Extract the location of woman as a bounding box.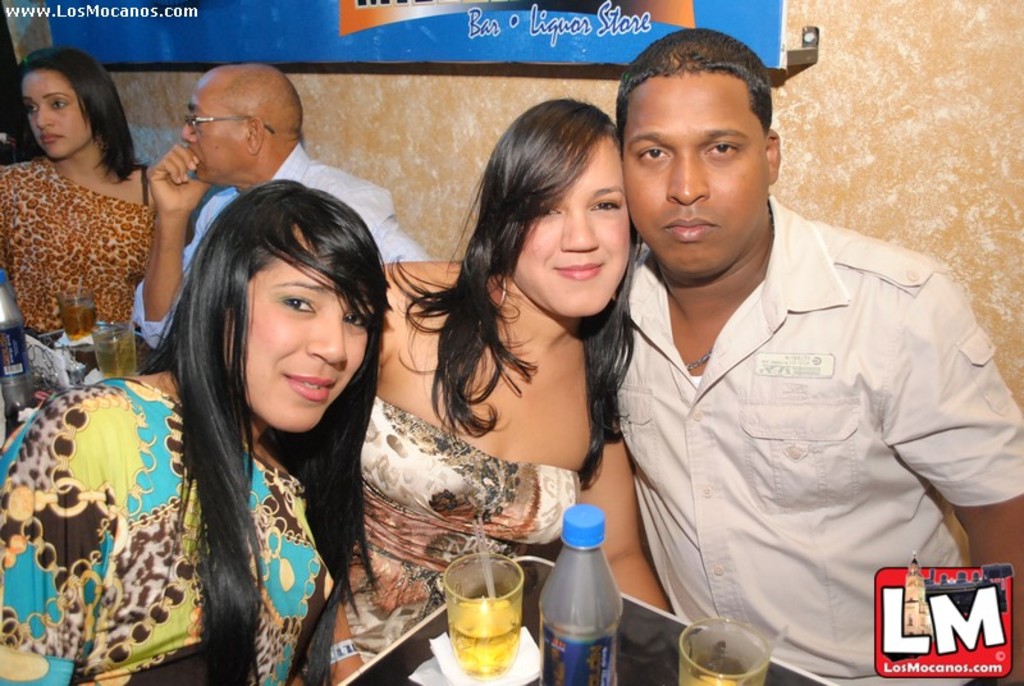
box=[320, 88, 675, 685].
